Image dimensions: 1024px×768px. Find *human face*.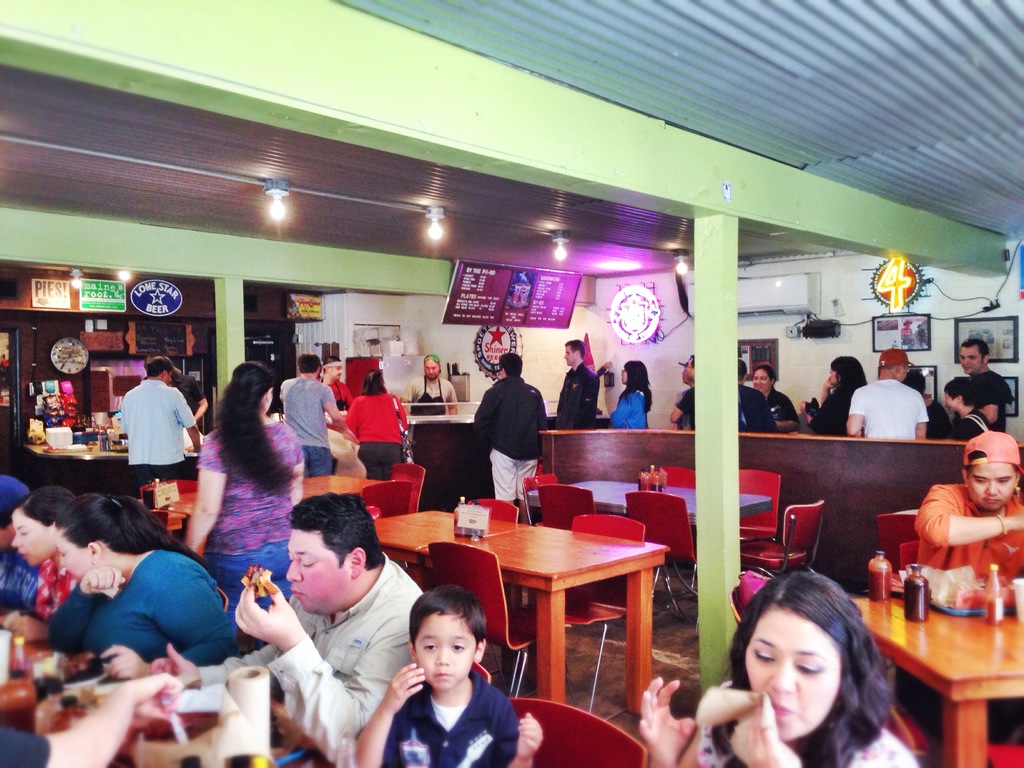
<box>9,509,60,566</box>.
